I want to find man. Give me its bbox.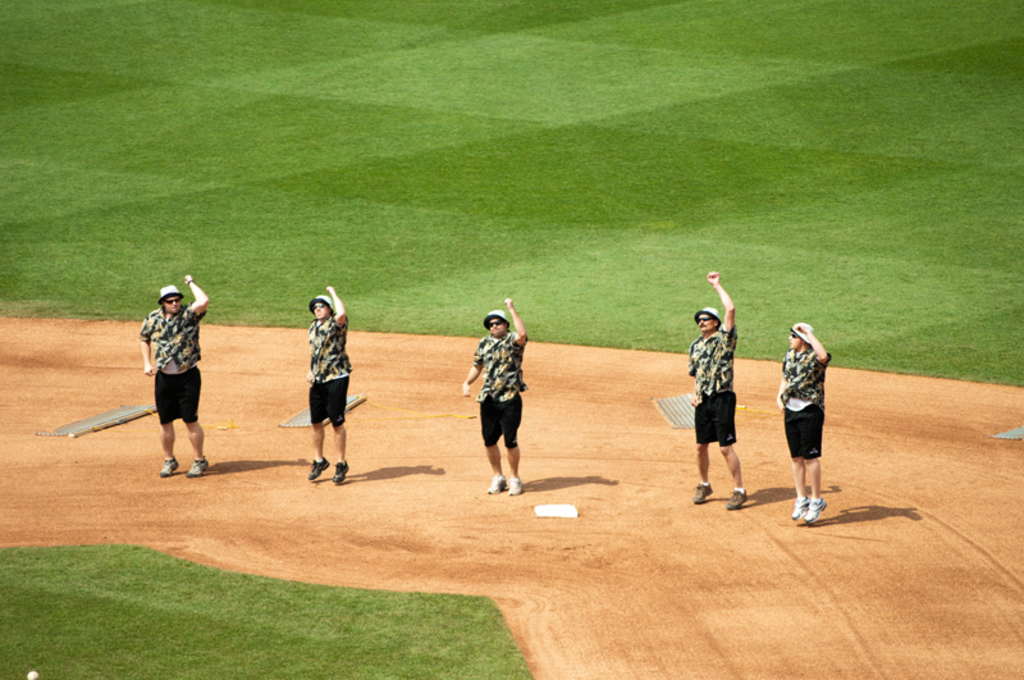
box=[777, 323, 829, 525].
